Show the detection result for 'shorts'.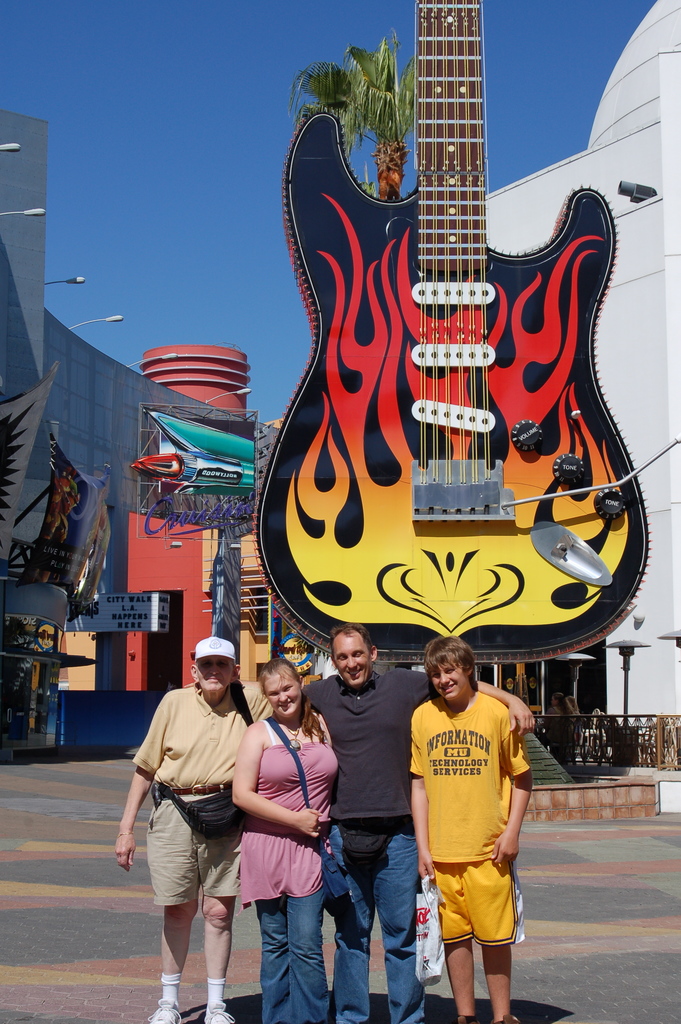
<region>434, 854, 525, 947</region>.
